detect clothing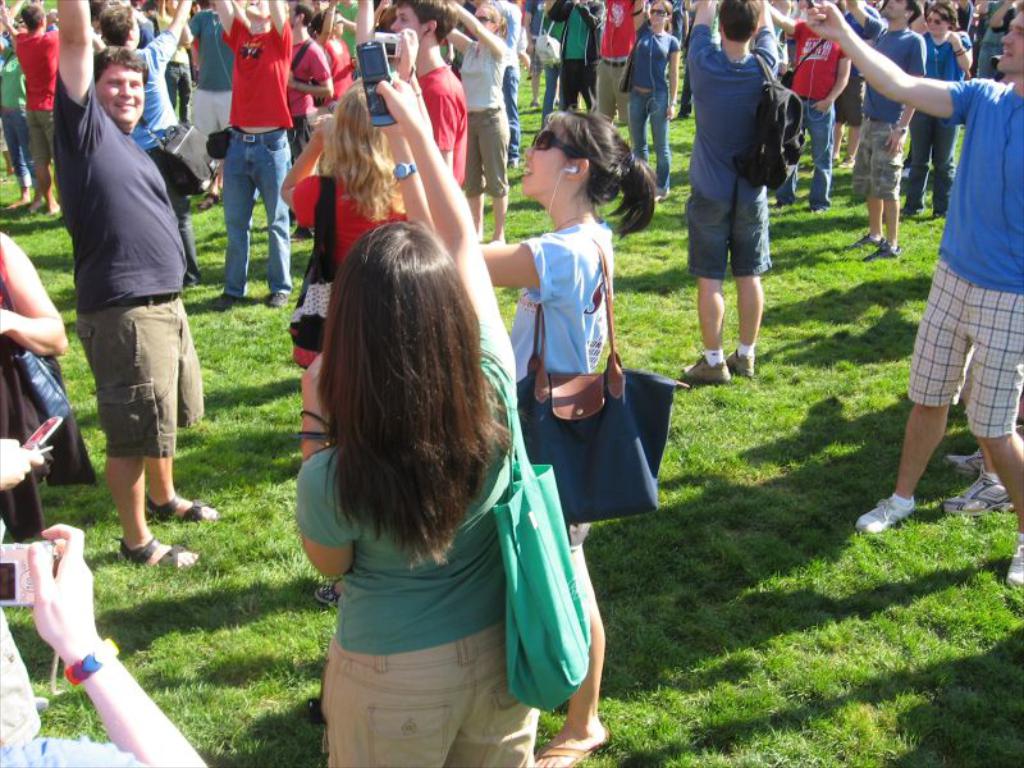
(x1=0, y1=598, x2=155, y2=767)
